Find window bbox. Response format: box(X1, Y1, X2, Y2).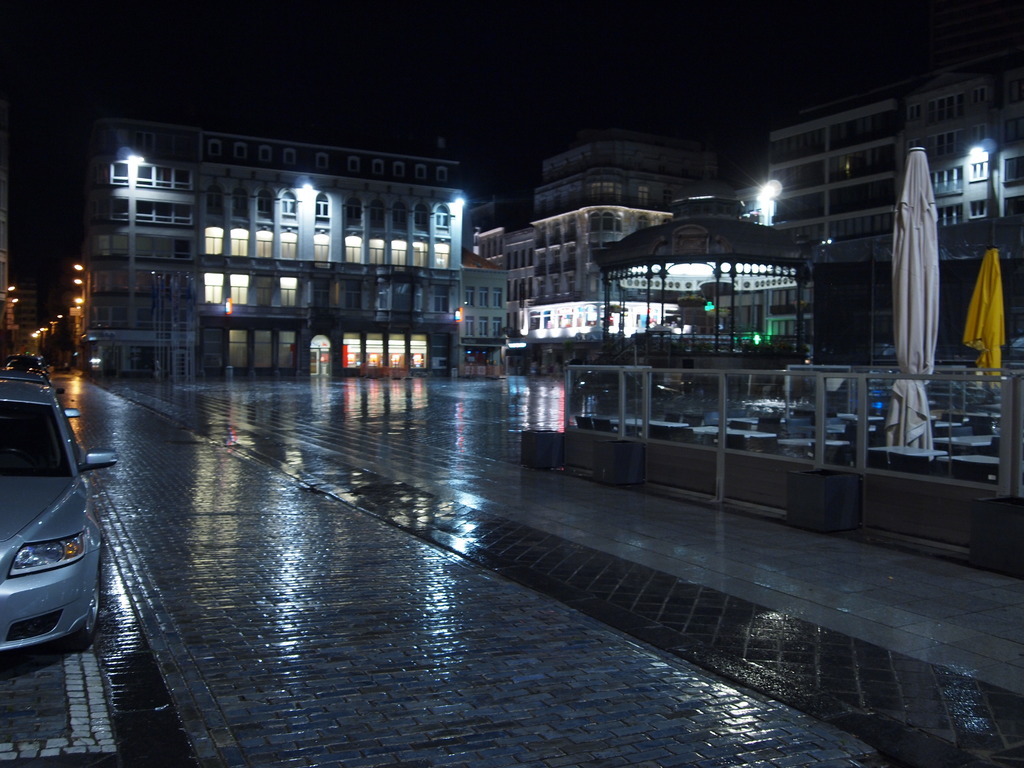
box(506, 254, 509, 265).
